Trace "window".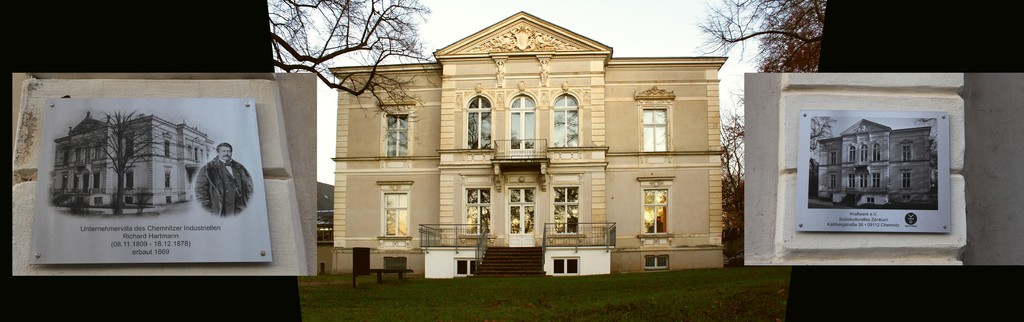
Traced to box(550, 178, 581, 239).
